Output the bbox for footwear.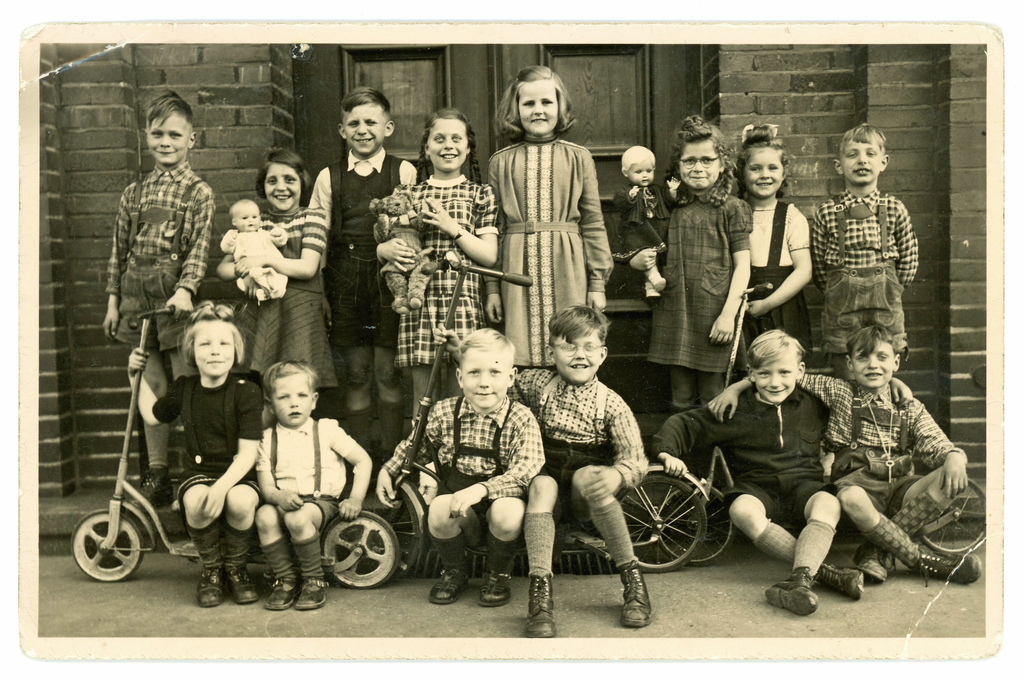
box(856, 539, 899, 582).
